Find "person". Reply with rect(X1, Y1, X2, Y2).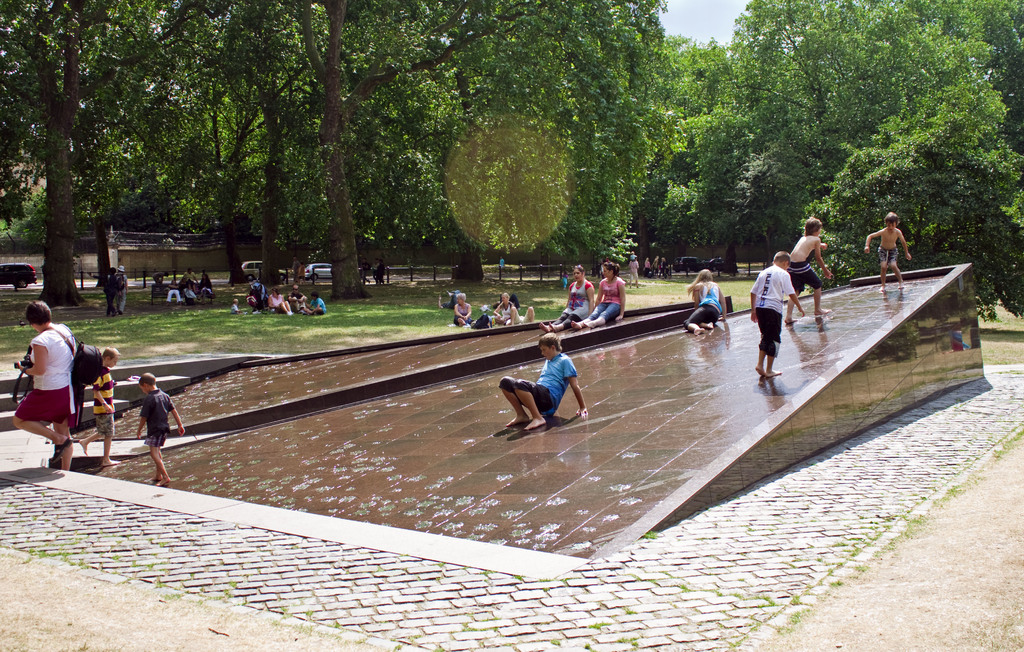
rect(131, 372, 184, 483).
